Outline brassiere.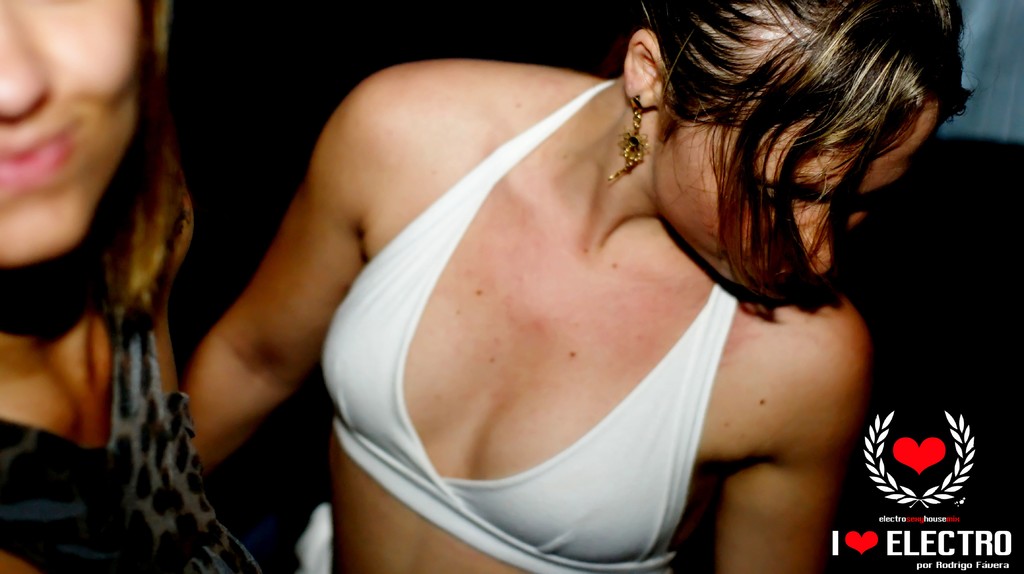
Outline: [left=291, top=222, right=833, bottom=532].
